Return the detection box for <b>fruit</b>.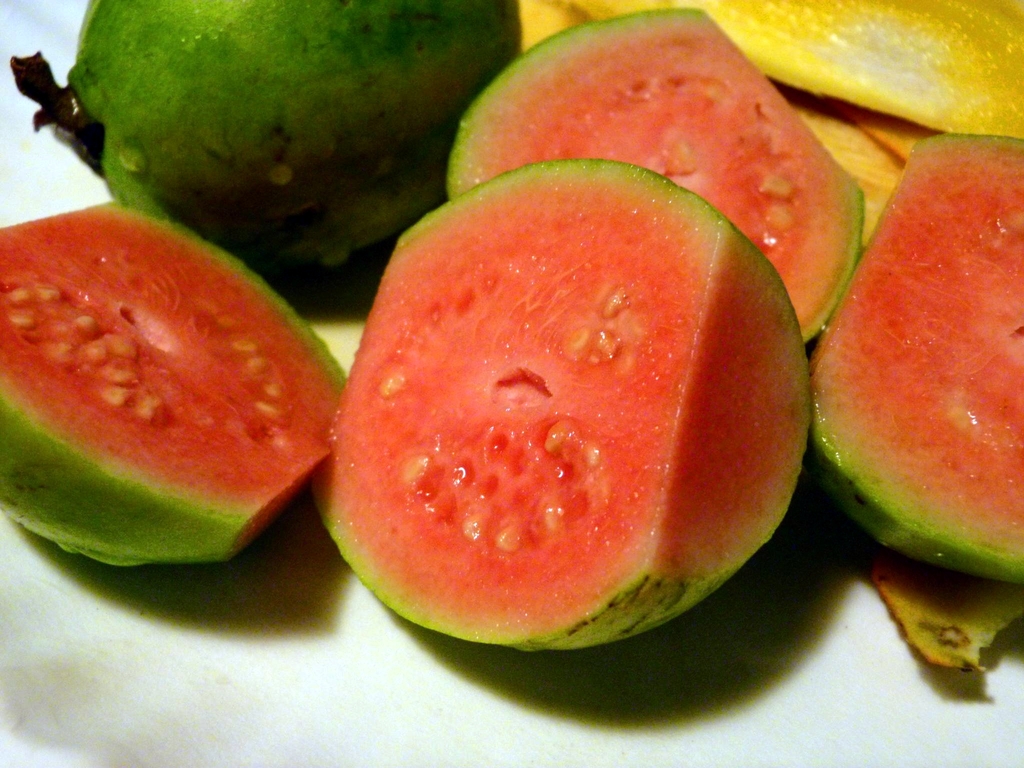
(left=0, top=199, right=355, bottom=568).
